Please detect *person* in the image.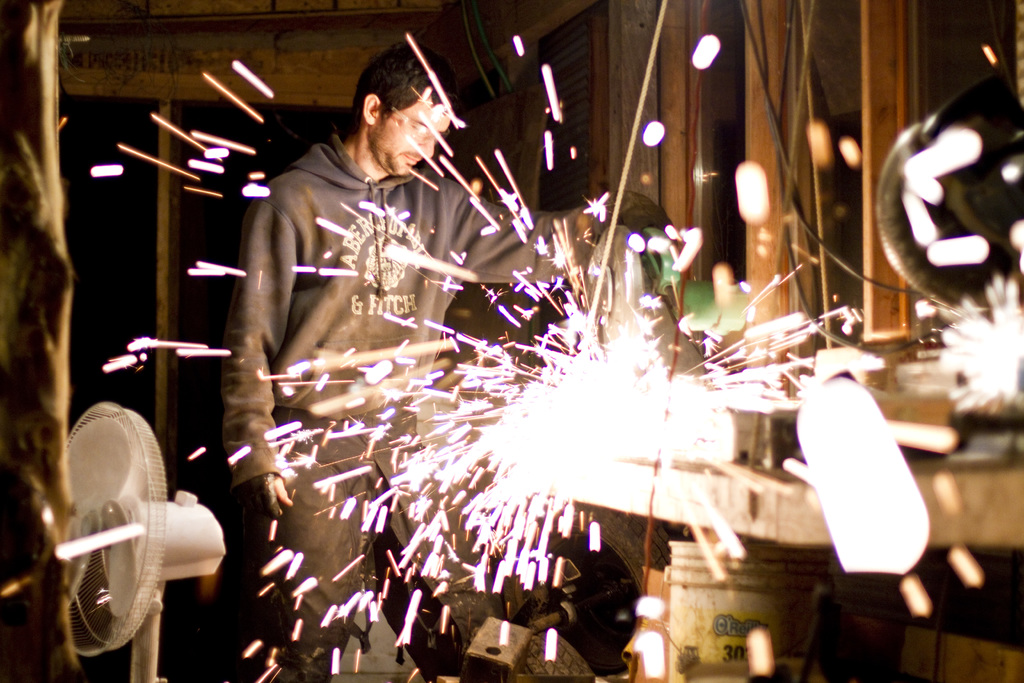
left=225, top=40, right=488, bottom=512.
